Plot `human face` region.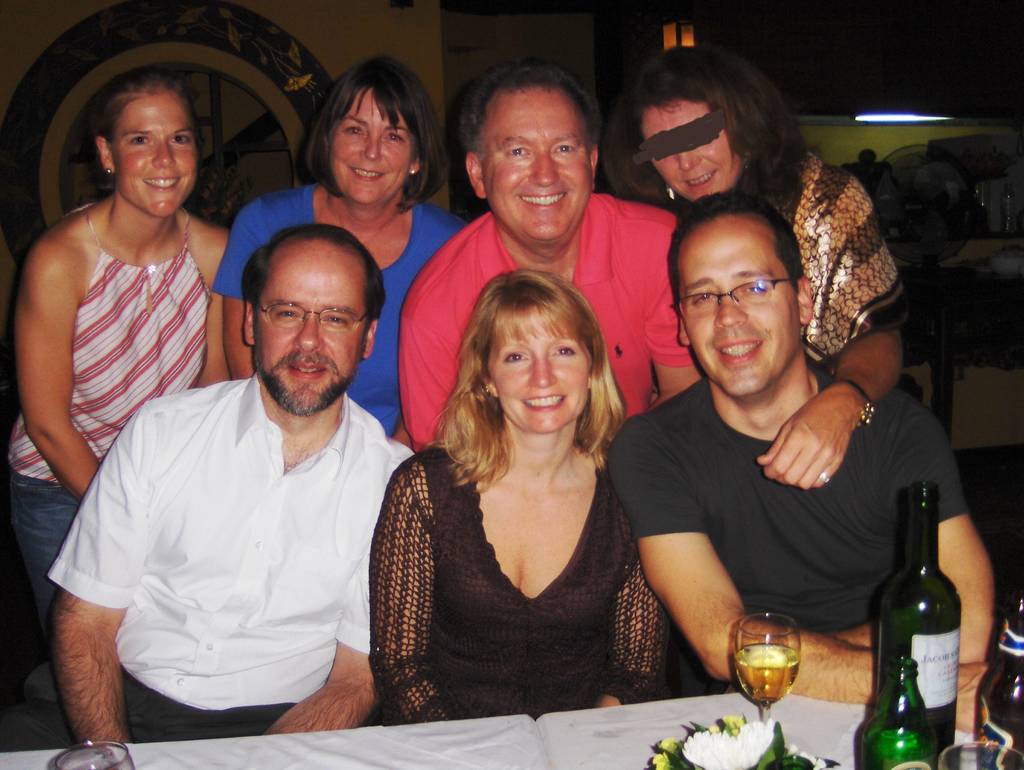
Plotted at bbox(115, 93, 202, 220).
